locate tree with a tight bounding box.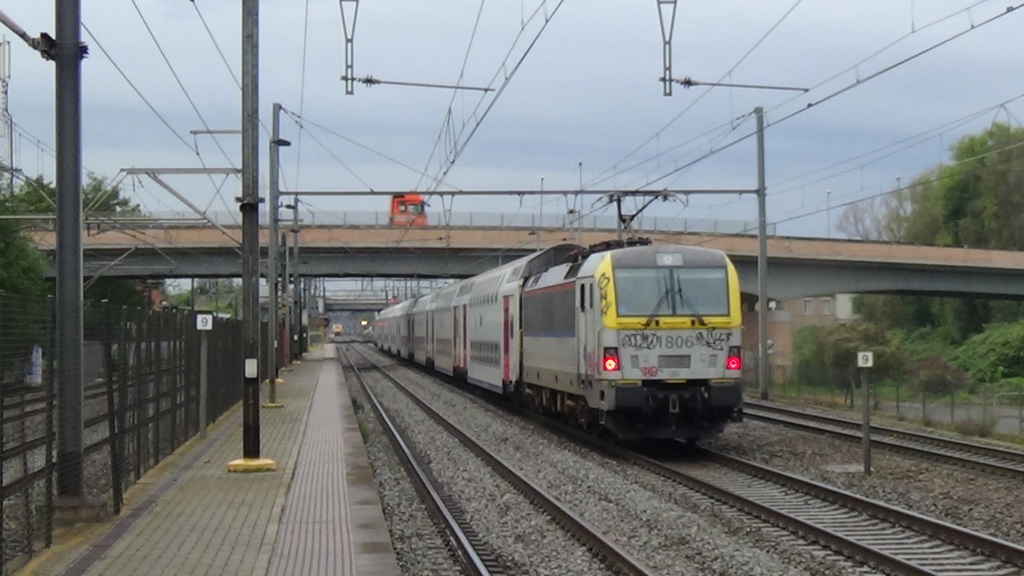
box(836, 126, 1023, 342).
